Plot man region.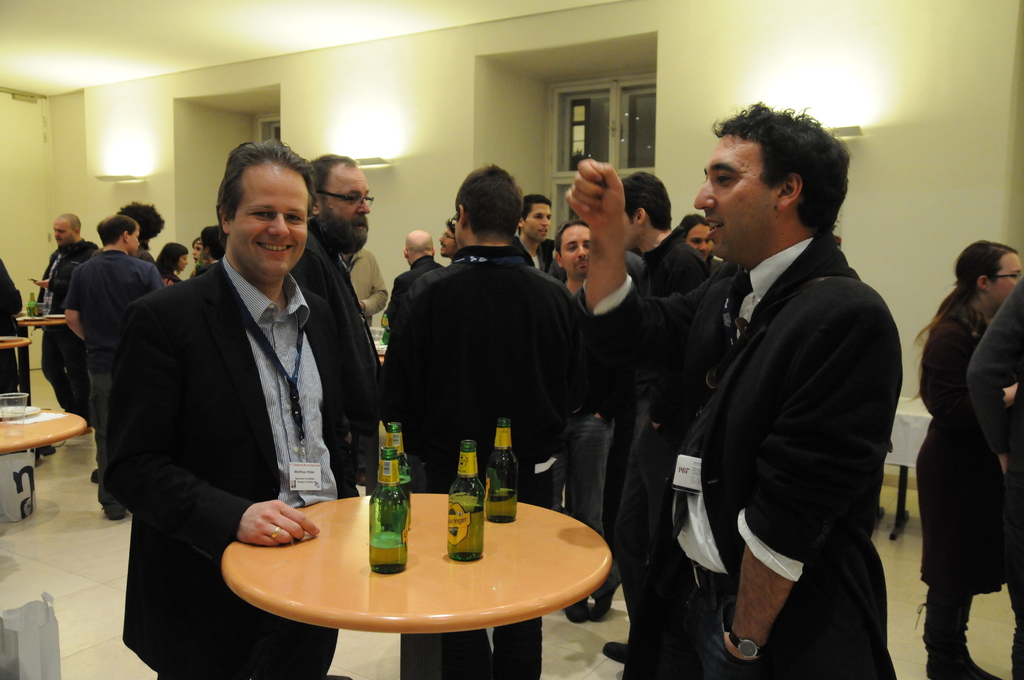
Plotted at l=88, t=131, r=360, b=679.
